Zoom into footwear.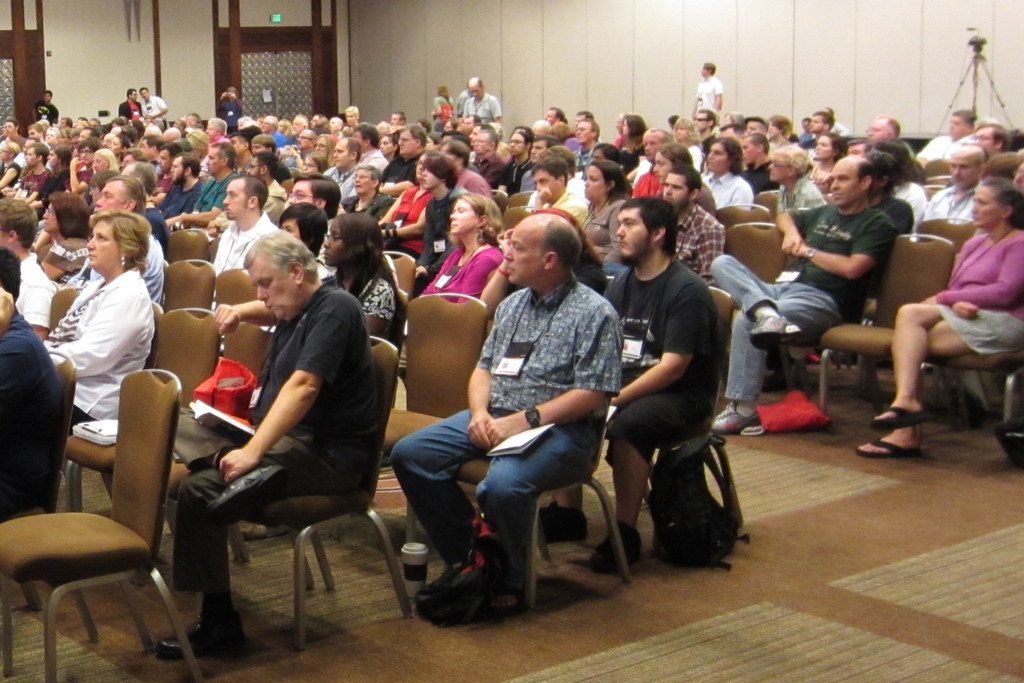
Zoom target: region(154, 614, 230, 664).
